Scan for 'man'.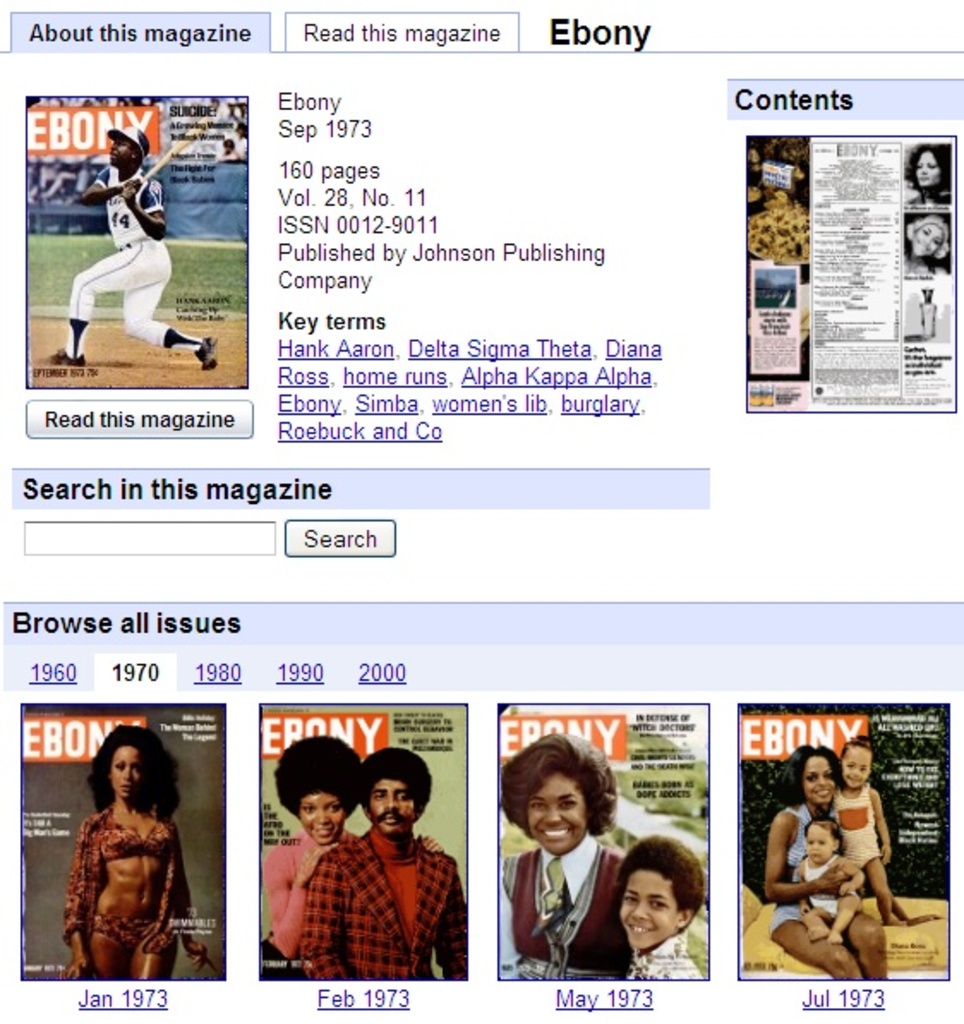
Scan result: left=304, top=750, right=468, bottom=978.
